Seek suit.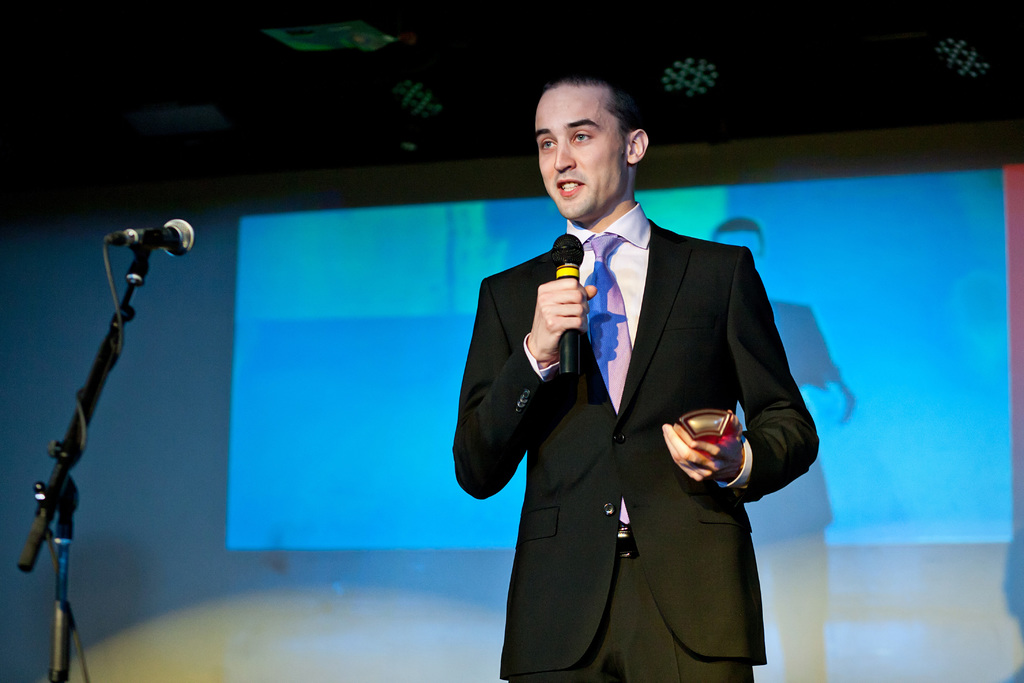
rect(474, 110, 808, 678).
